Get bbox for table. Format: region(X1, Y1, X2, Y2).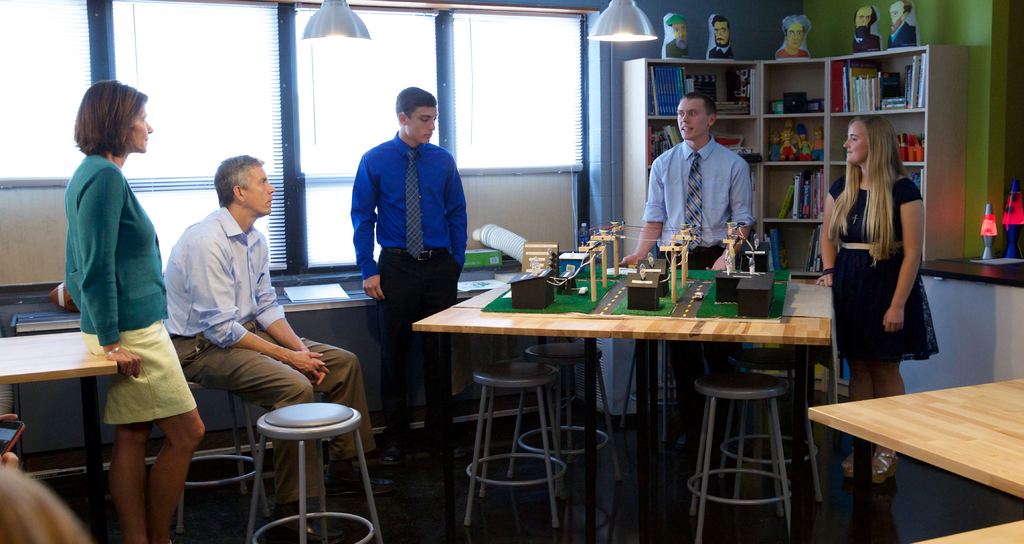
region(913, 522, 1023, 543).
